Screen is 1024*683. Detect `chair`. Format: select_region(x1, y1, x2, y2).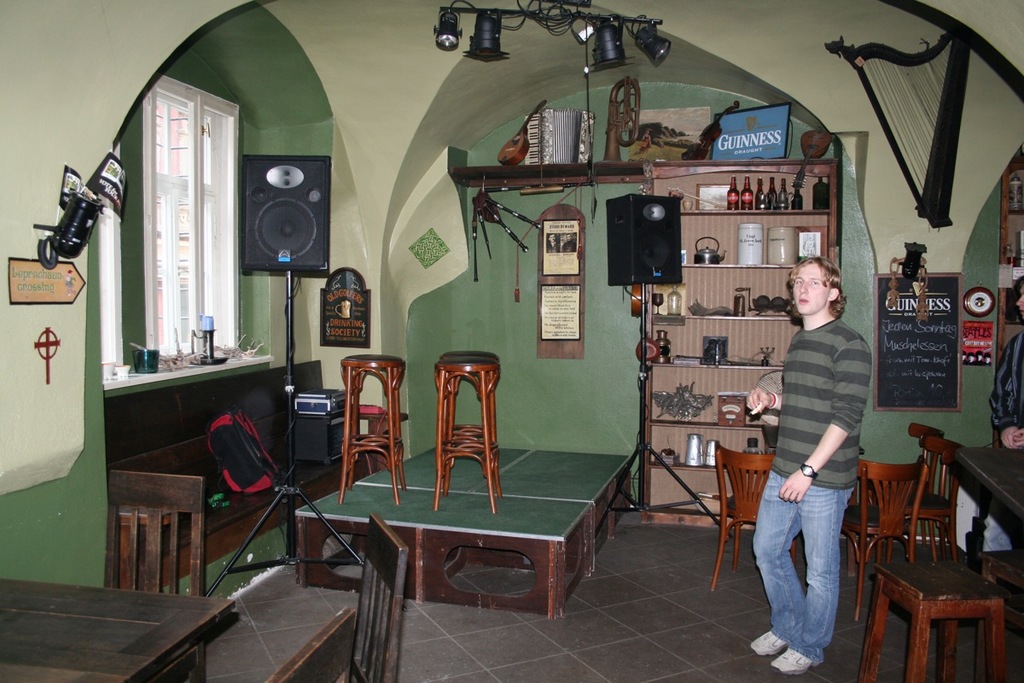
select_region(711, 440, 769, 598).
